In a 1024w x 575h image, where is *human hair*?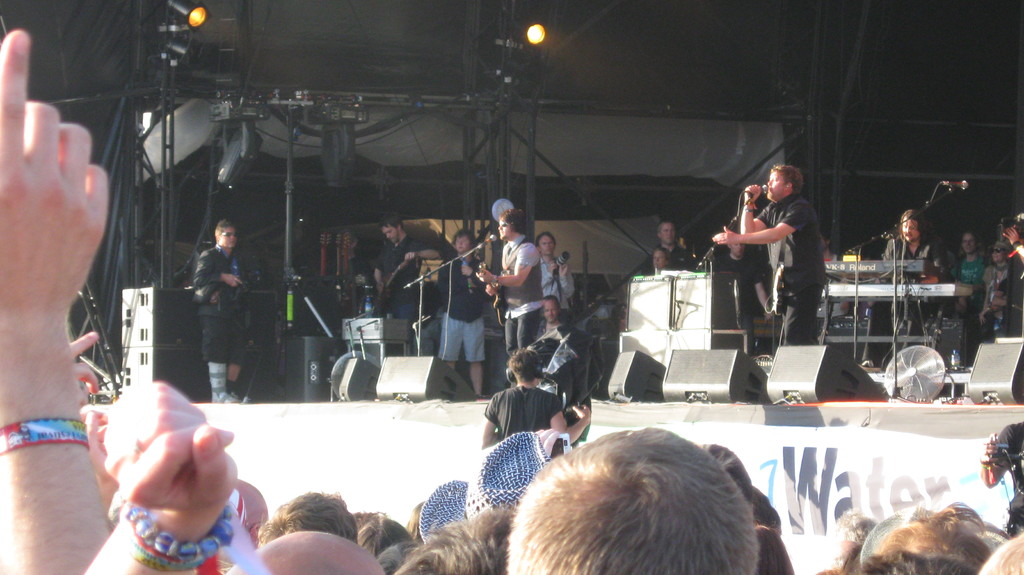
pyautogui.locateOnScreen(532, 233, 554, 249).
